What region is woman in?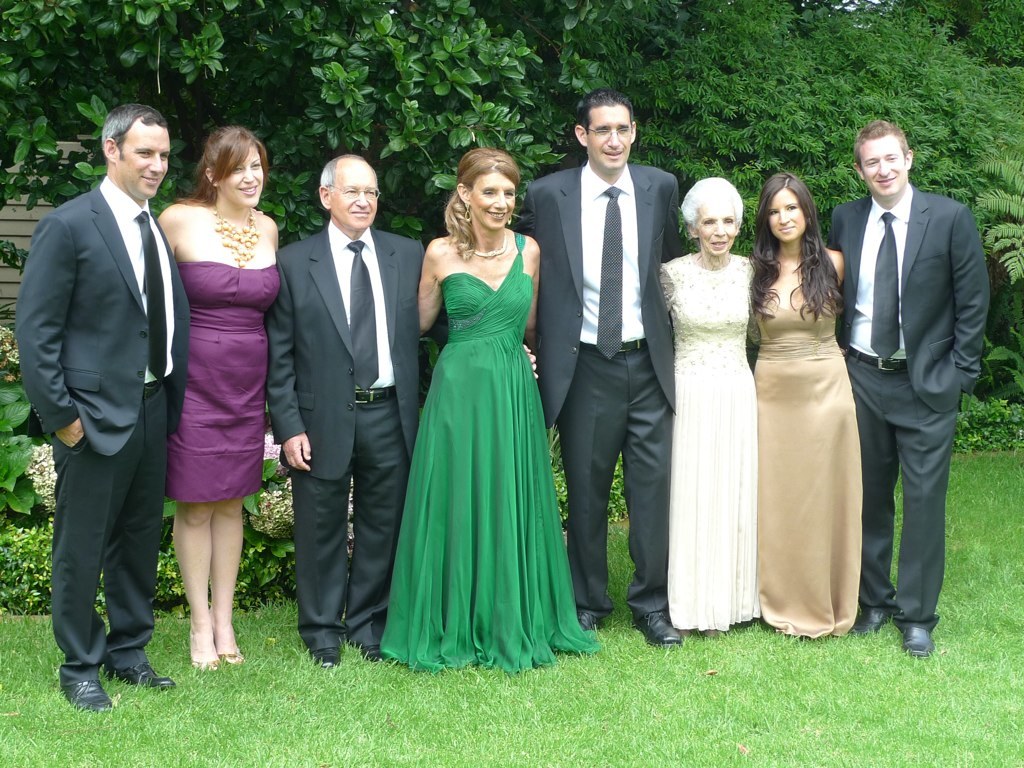
<box>654,173,762,634</box>.
